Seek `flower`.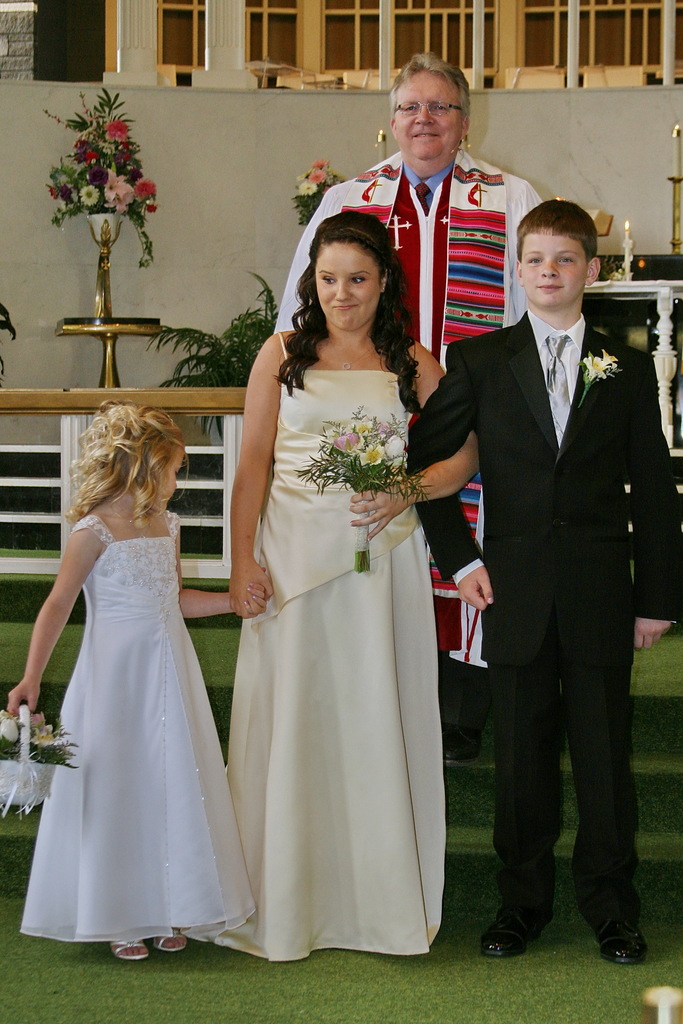
(left=0, top=708, right=19, bottom=743).
